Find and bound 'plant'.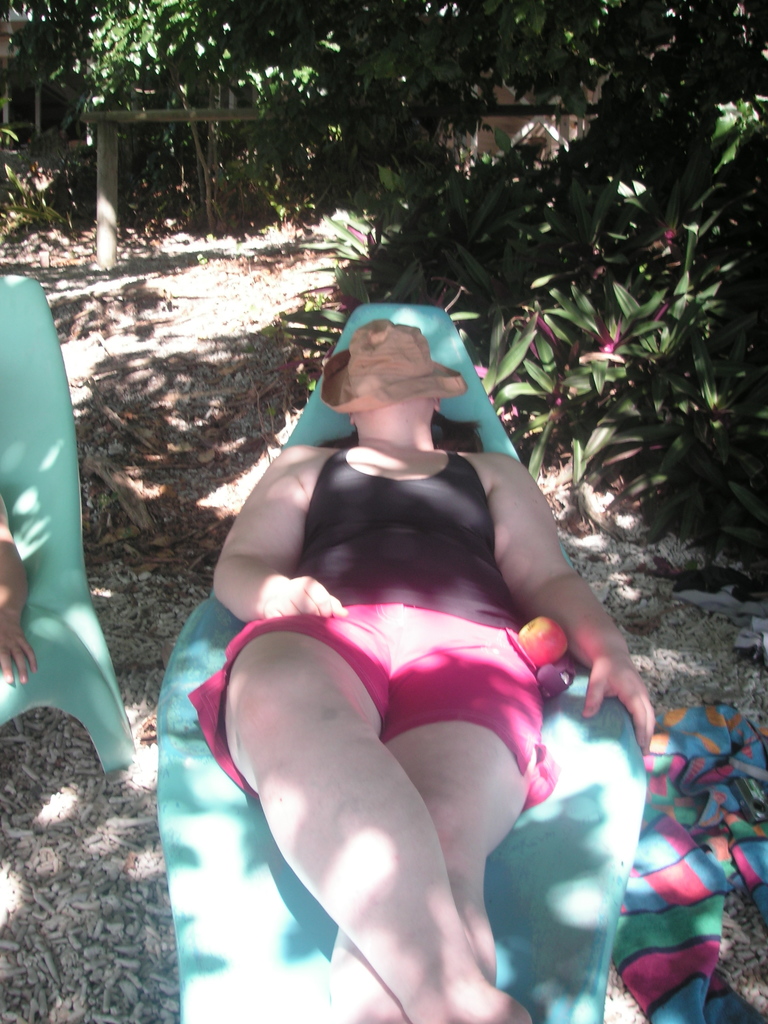
Bound: {"x1": 0, "y1": 0, "x2": 767, "y2": 265}.
